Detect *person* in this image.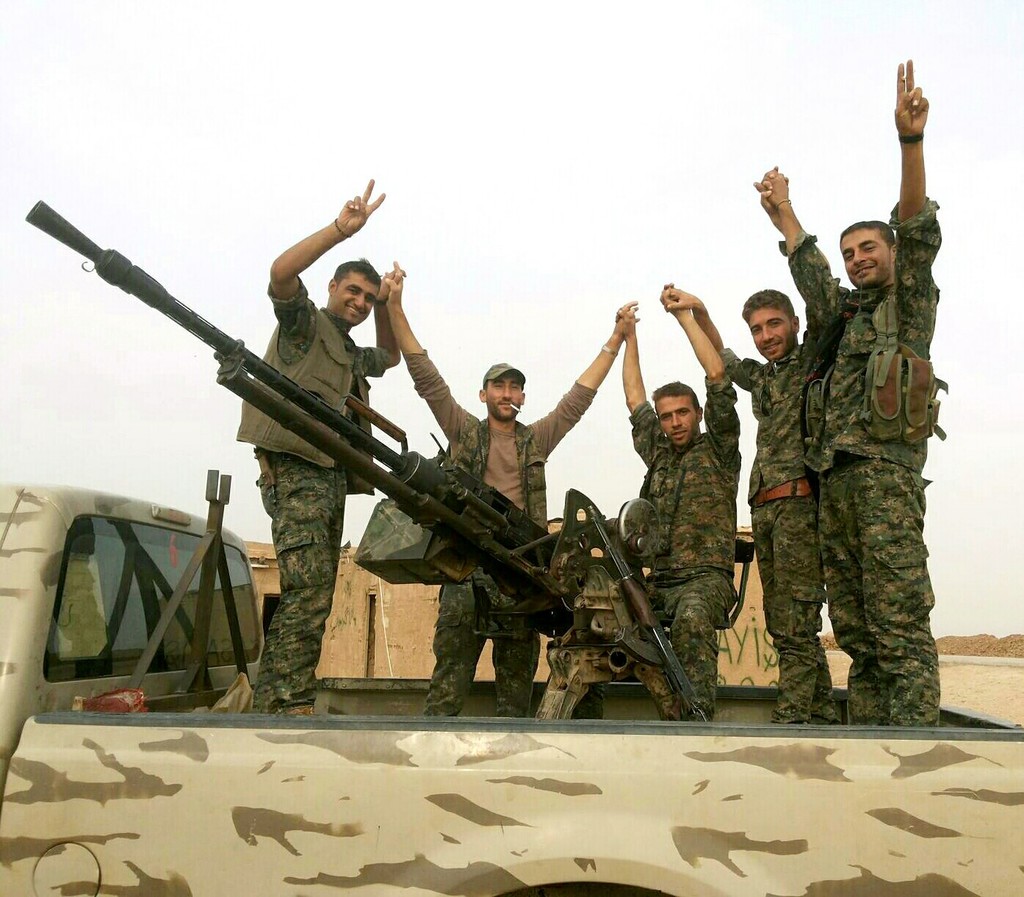
Detection: bbox=(774, 58, 935, 734).
